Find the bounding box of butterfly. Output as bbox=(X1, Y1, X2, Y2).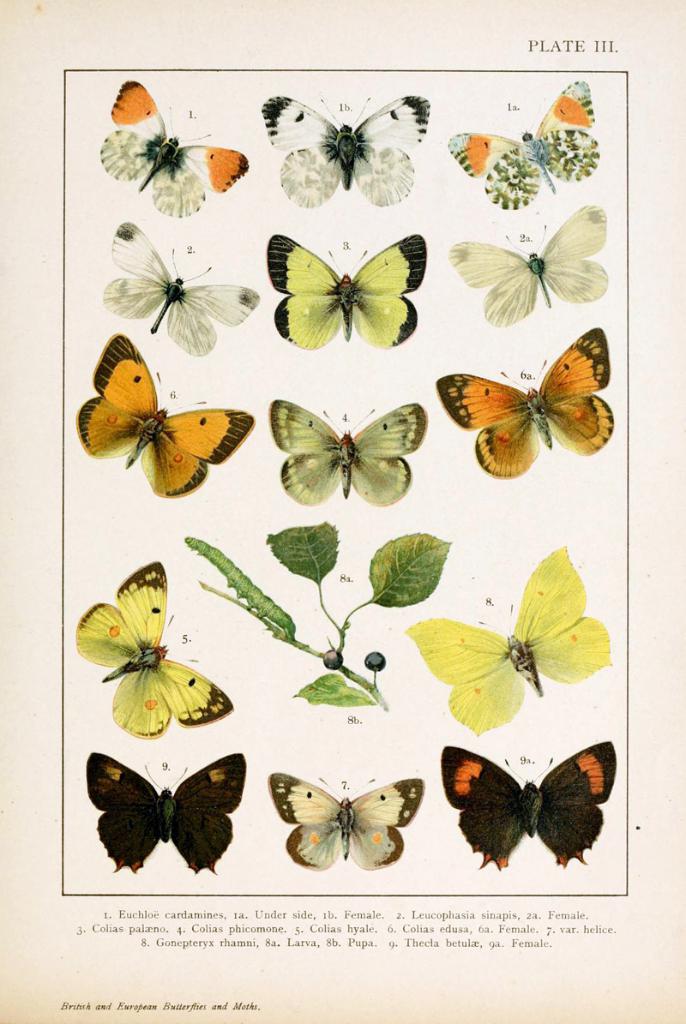
bbox=(78, 336, 224, 499).
